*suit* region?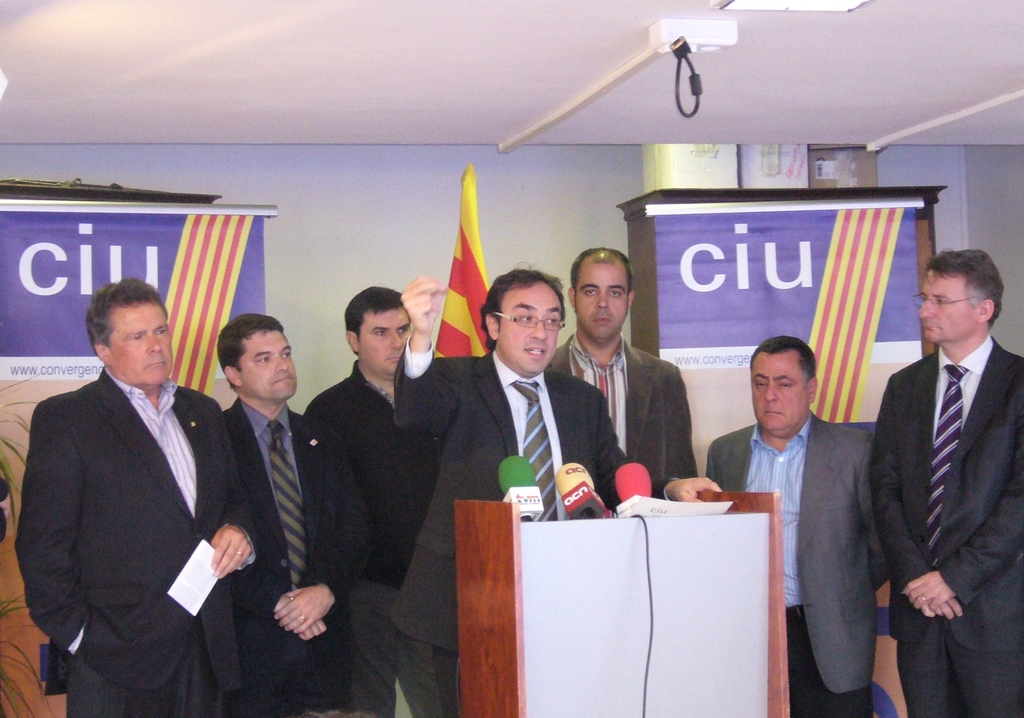
BBox(225, 398, 372, 717)
